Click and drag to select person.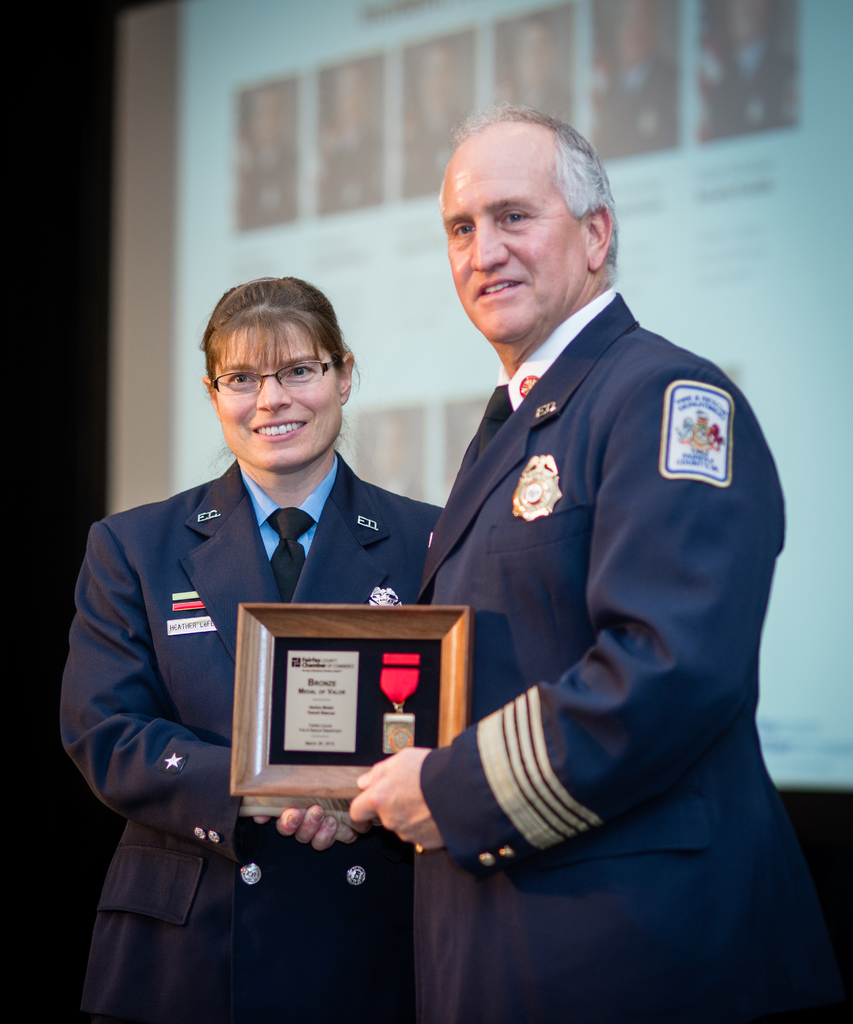
Selection: region(58, 269, 449, 1023).
